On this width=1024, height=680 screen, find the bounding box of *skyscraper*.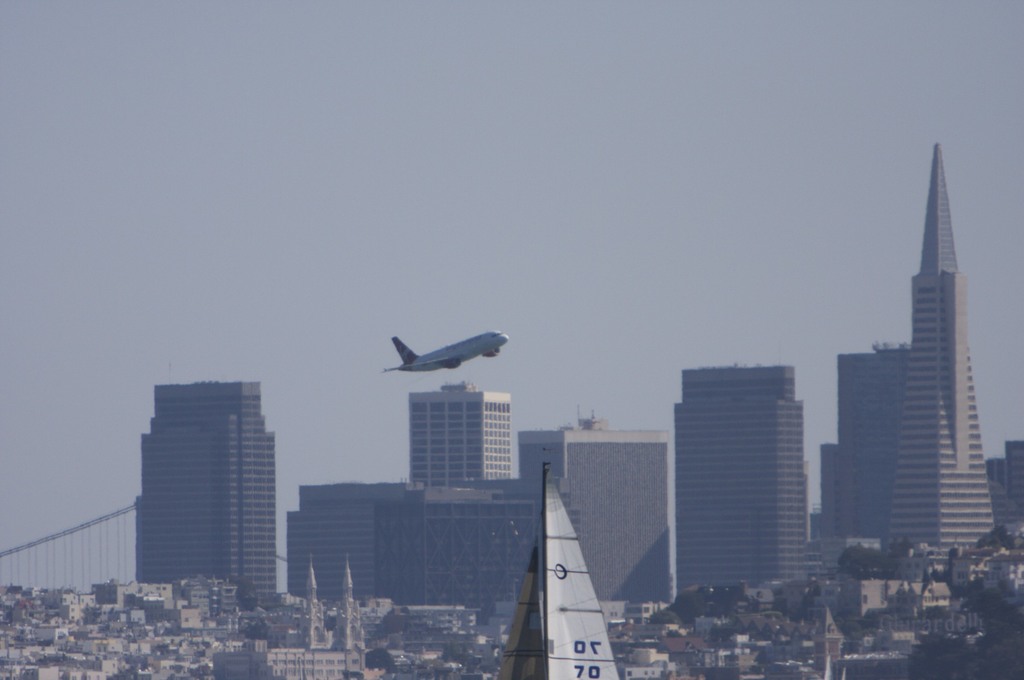
Bounding box: crop(676, 367, 801, 598).
